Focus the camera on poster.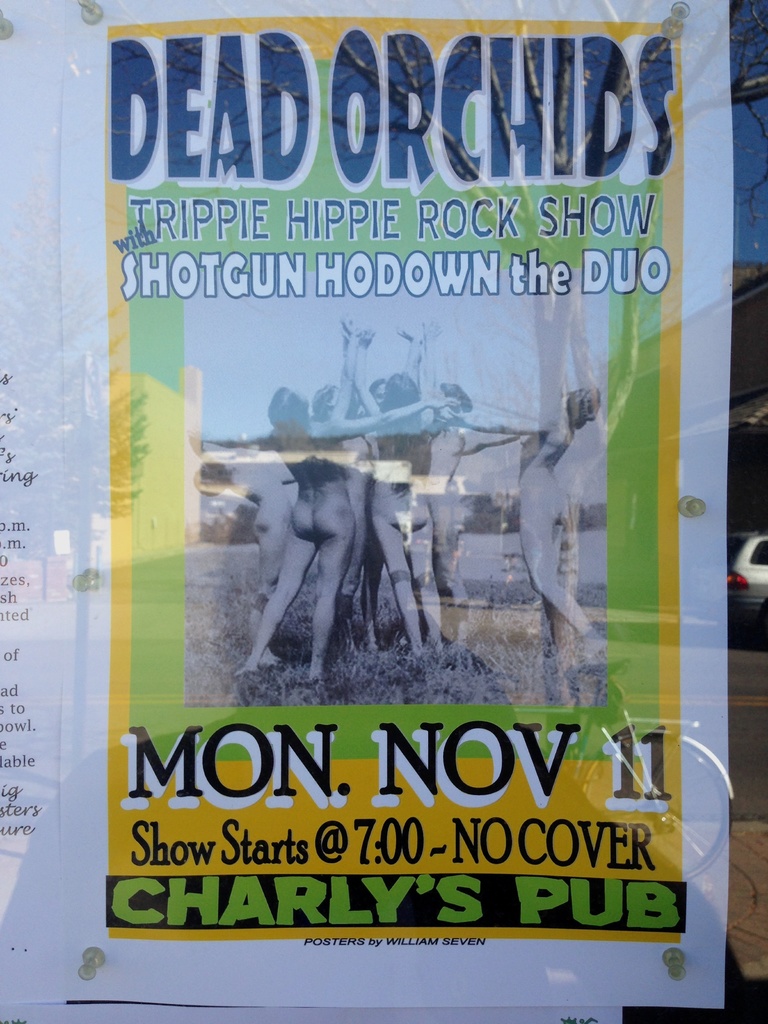
Focus region: pyautogui.locateOnScreen(0, 37, 65, 1005).
